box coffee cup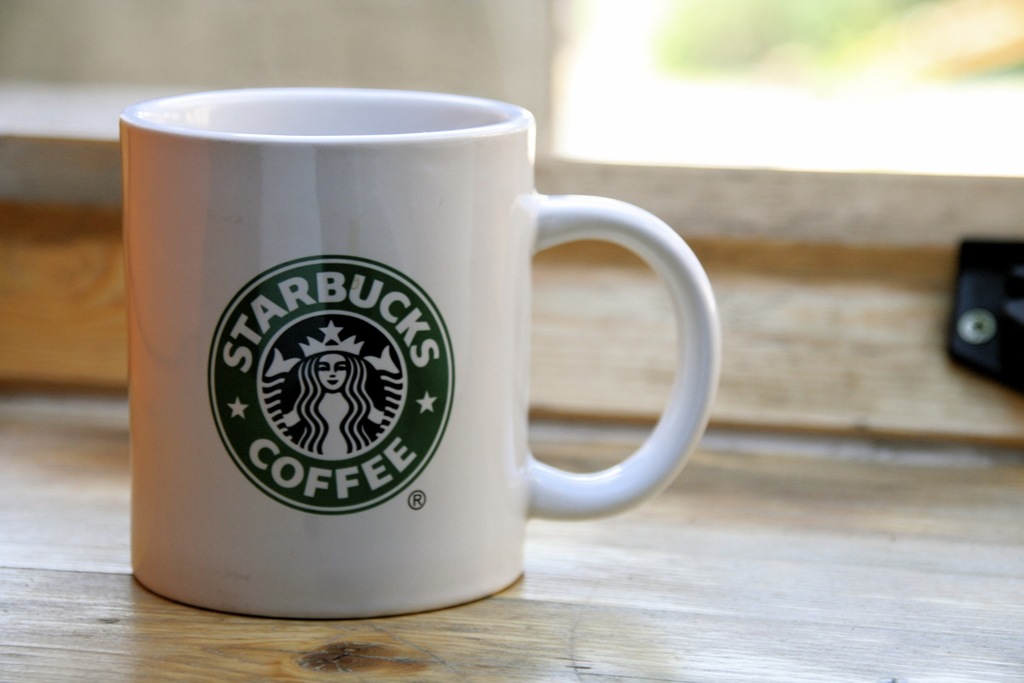
select_region(118, 85, 722, 622)
